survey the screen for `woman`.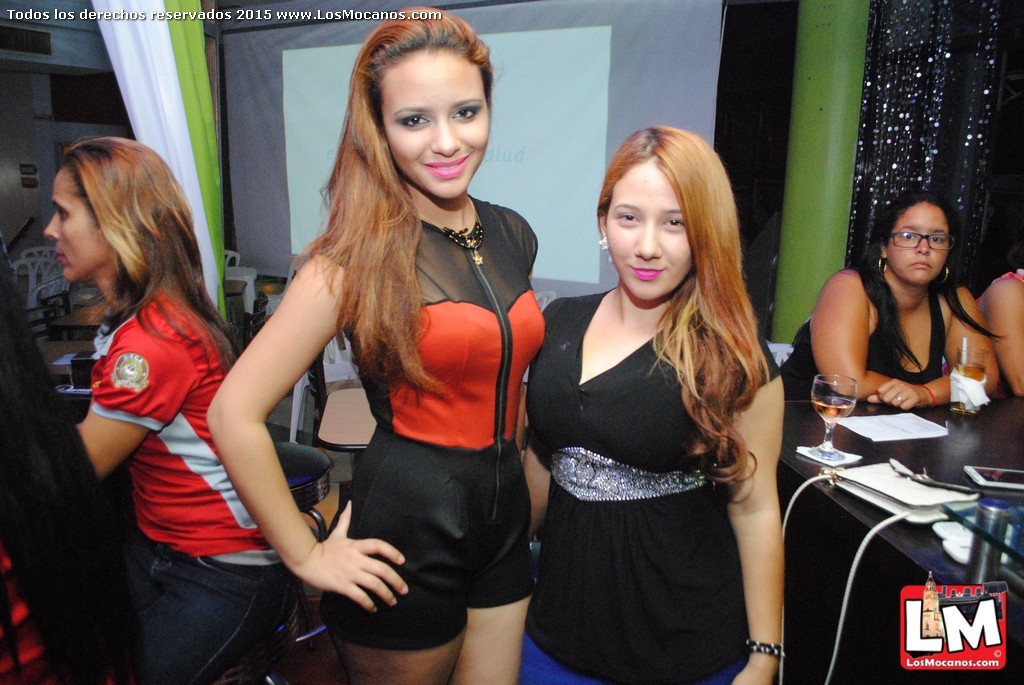
Survey found: bbox=(201, 5, 553, 684).
